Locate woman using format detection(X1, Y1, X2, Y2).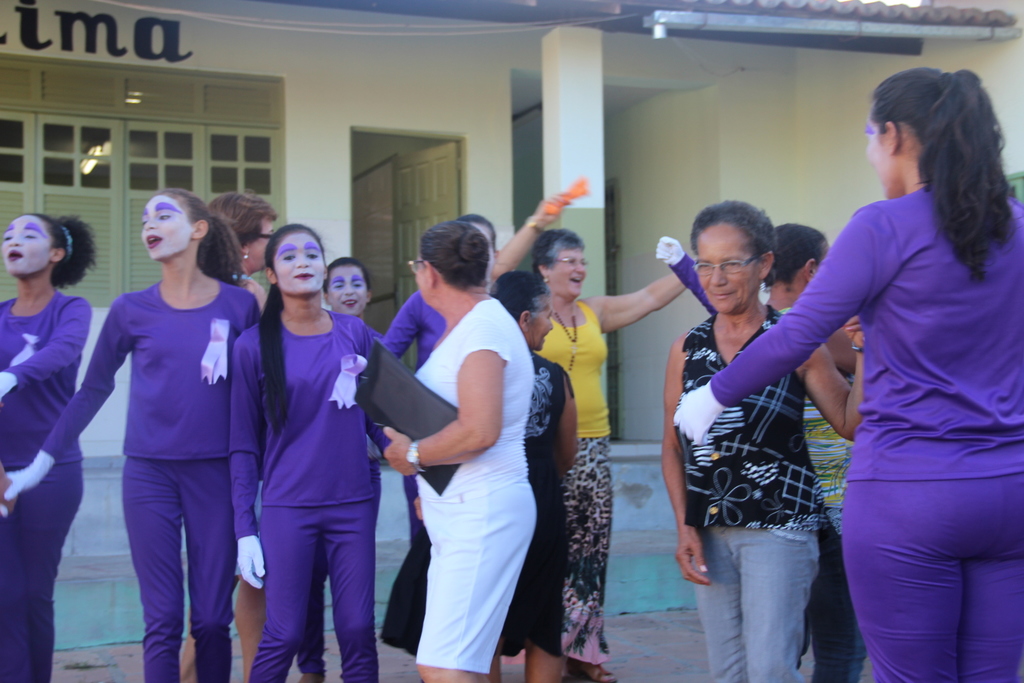
detection(661, 202, 868, 682).
